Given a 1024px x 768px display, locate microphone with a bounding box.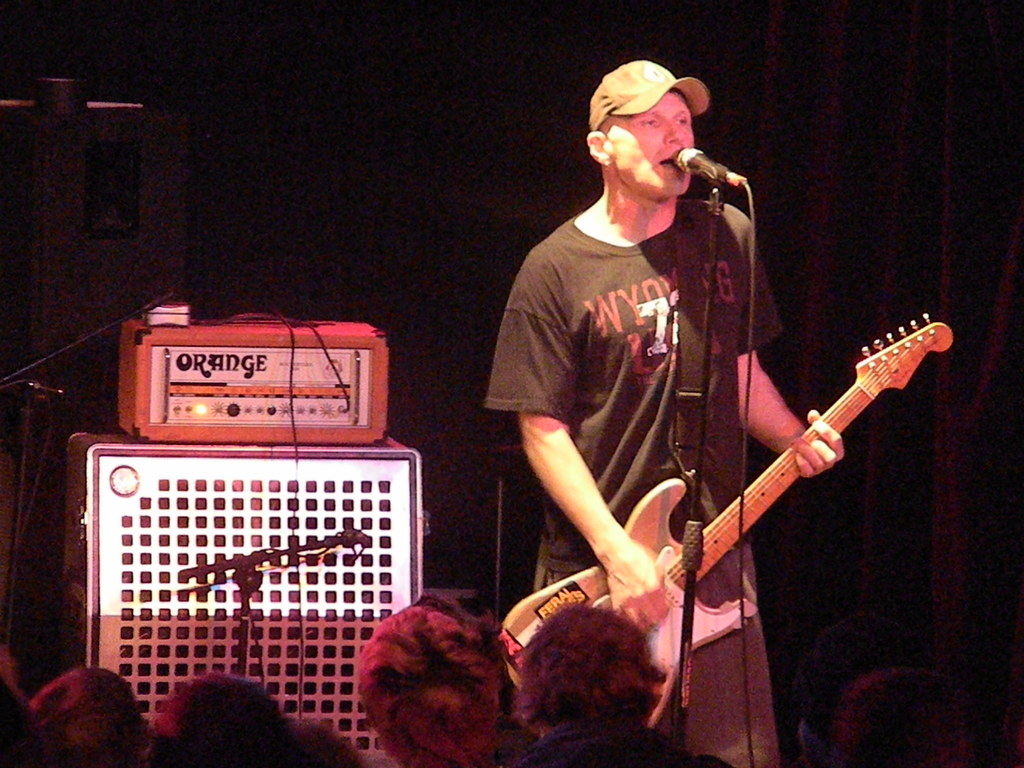
Located: x1=690, y1=136, x2=767, y2=223.
